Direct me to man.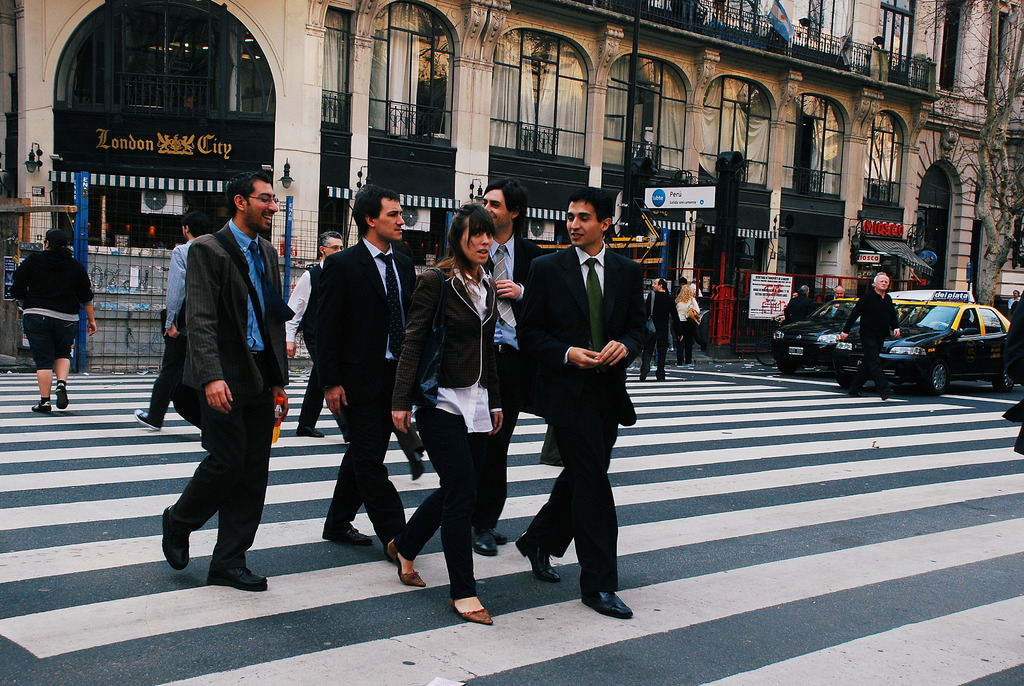
Direction: (303,178,449,565).
